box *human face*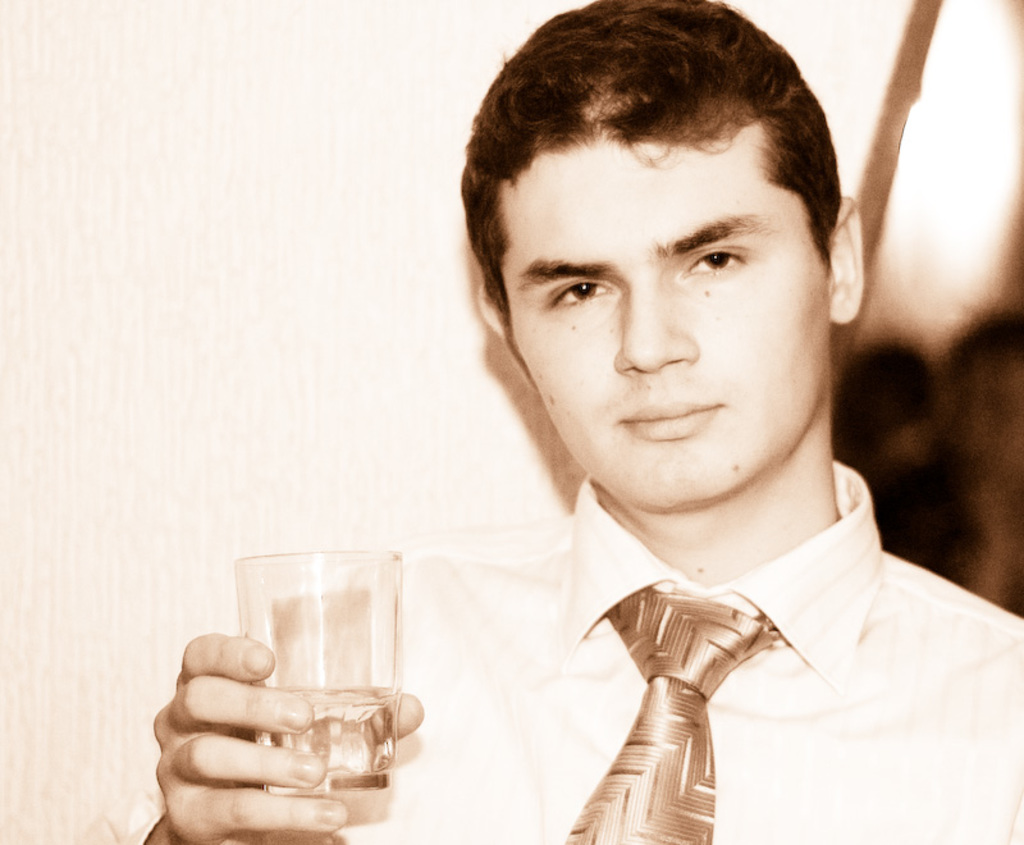
bbox=(507, 100, 823, 499)
